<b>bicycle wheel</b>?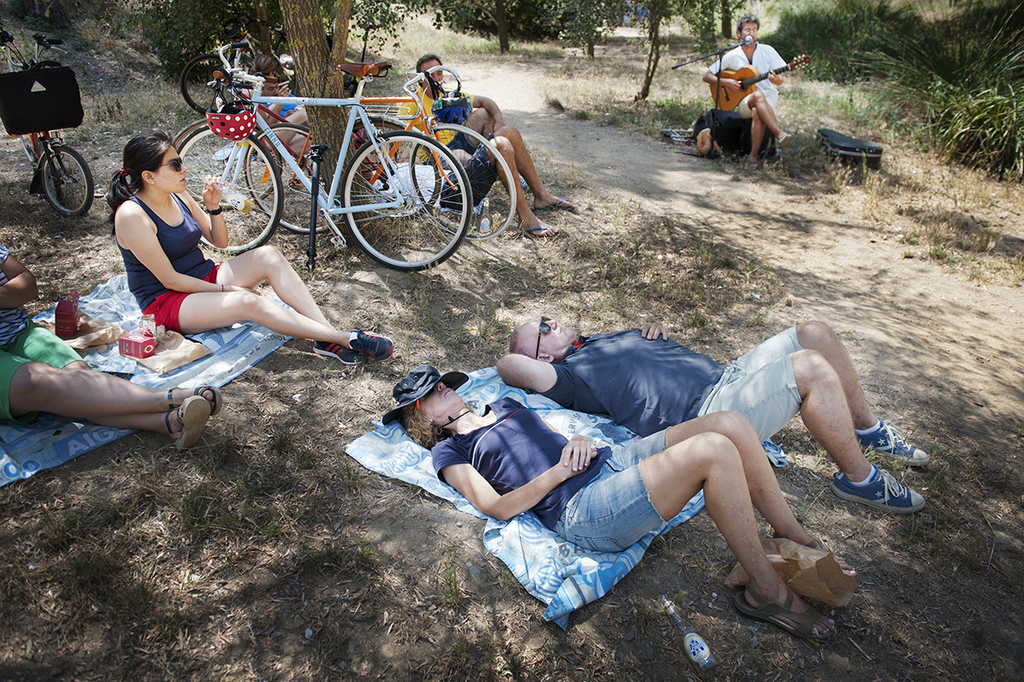
414/117/518/238
